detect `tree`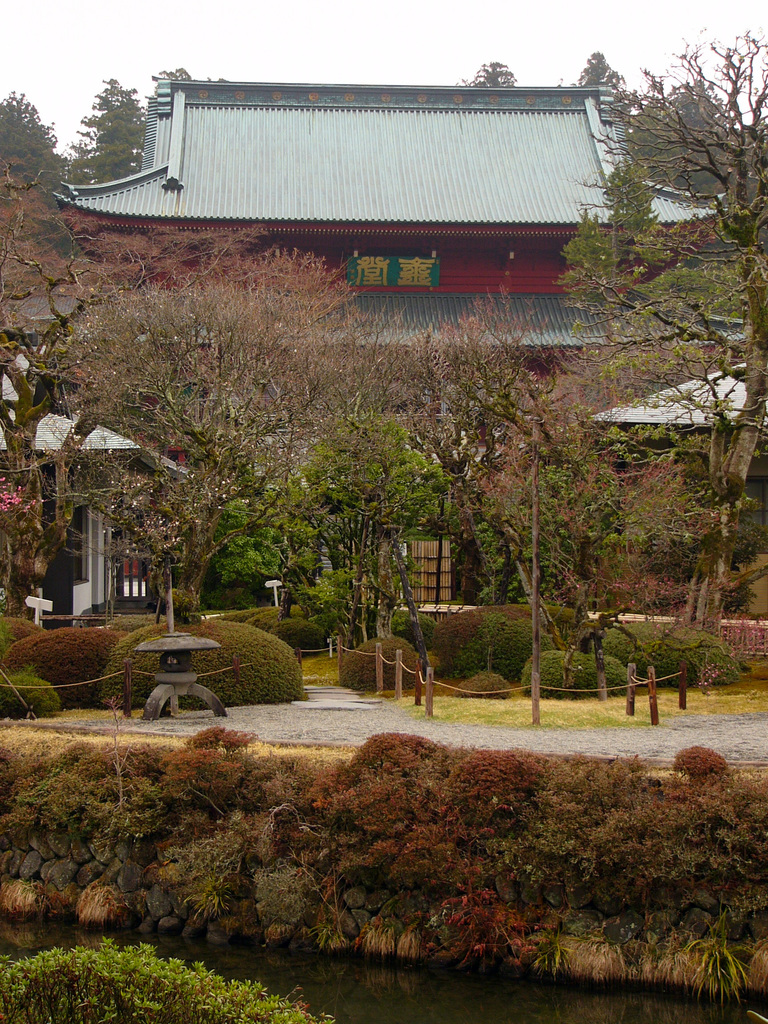
locate(436, 328, 760, 712)
